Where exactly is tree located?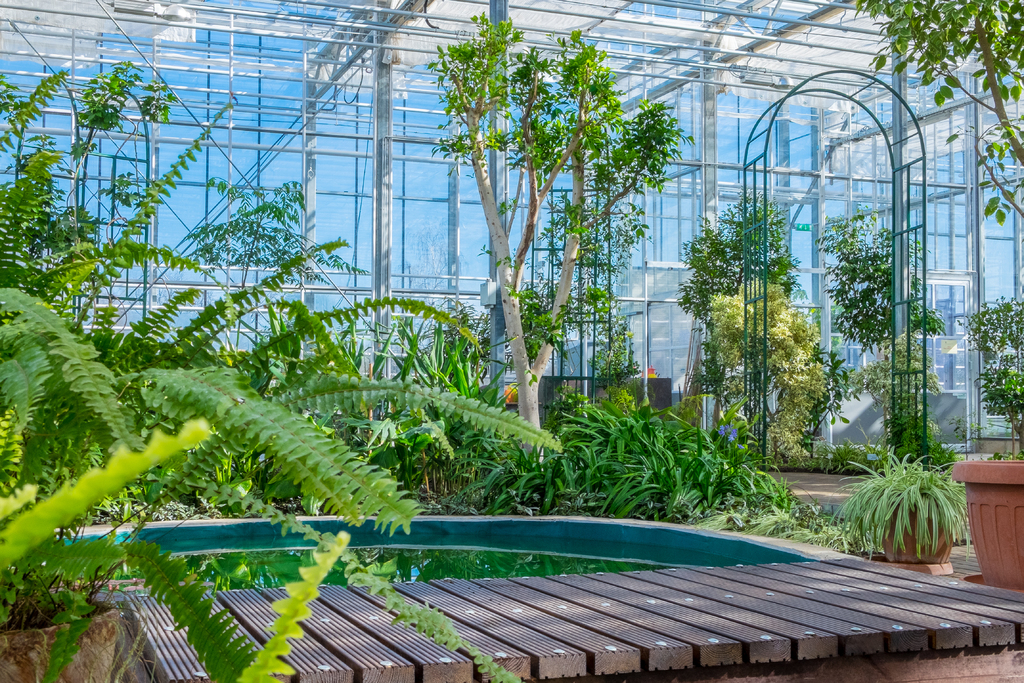
Its bounding box is 691 178 844 461.
